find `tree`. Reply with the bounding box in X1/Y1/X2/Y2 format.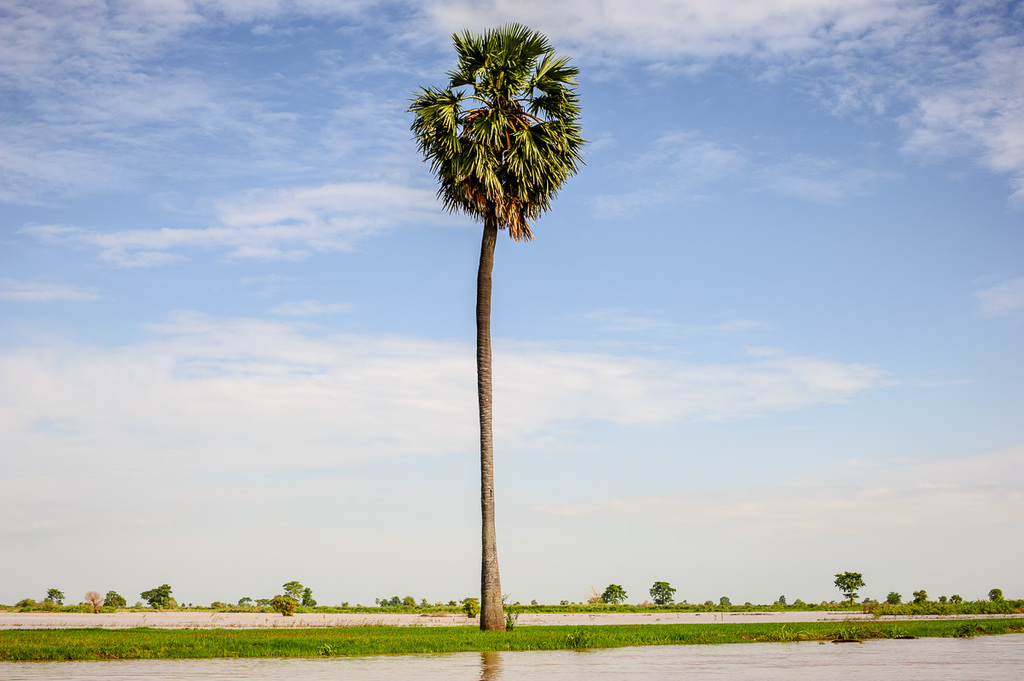
301/587/320/607.
